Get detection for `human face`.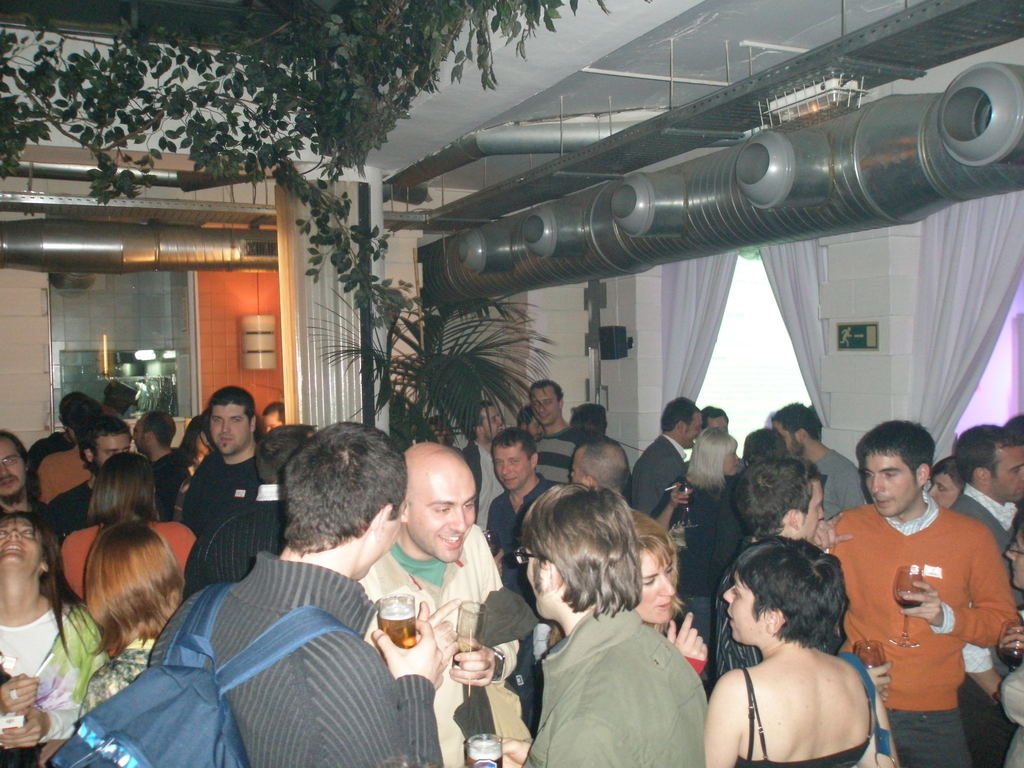
Detection: BBox(130, 415, 144, 452).
